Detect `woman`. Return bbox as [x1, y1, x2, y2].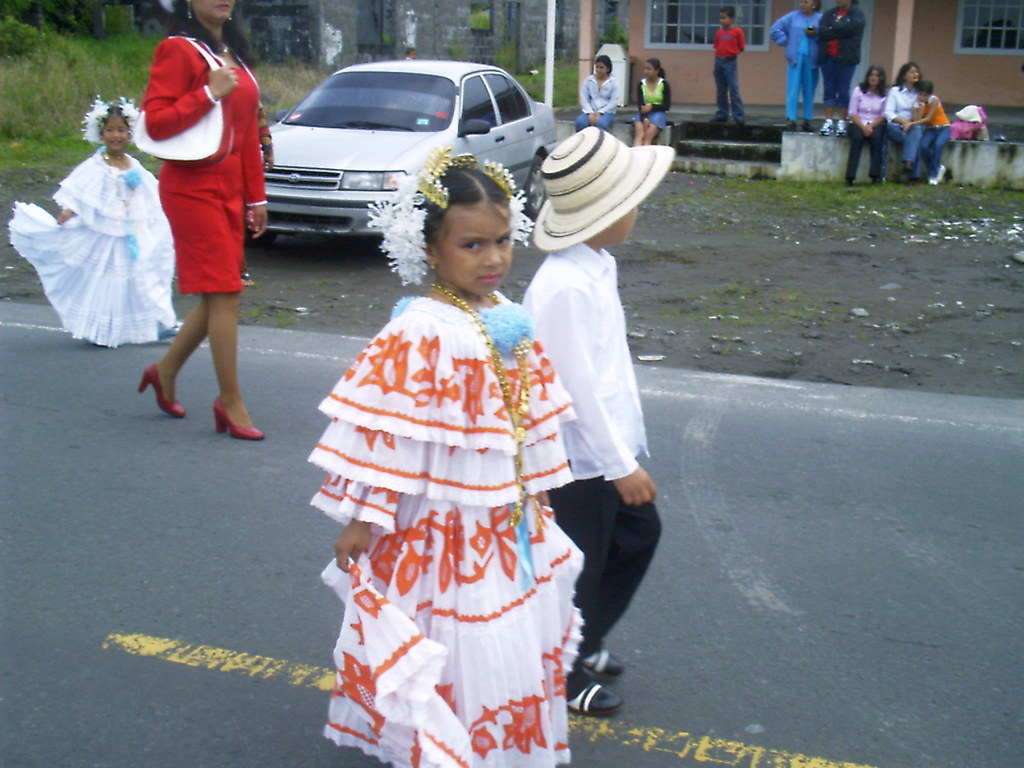
[124, 8, 260, 435].
